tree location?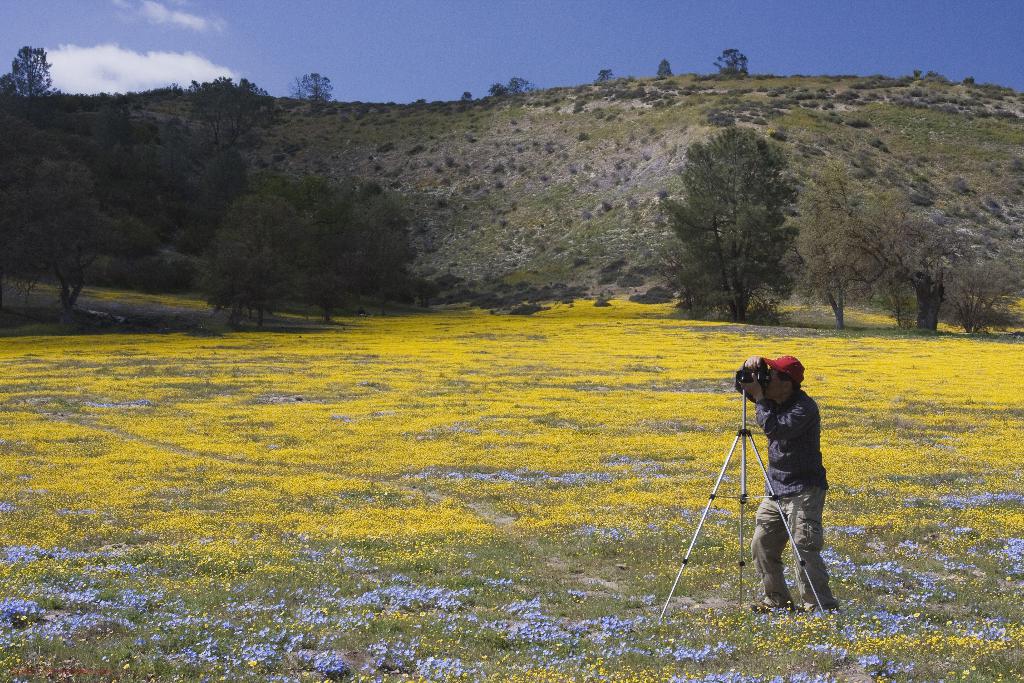
crop(0, 47, 56, 118)
